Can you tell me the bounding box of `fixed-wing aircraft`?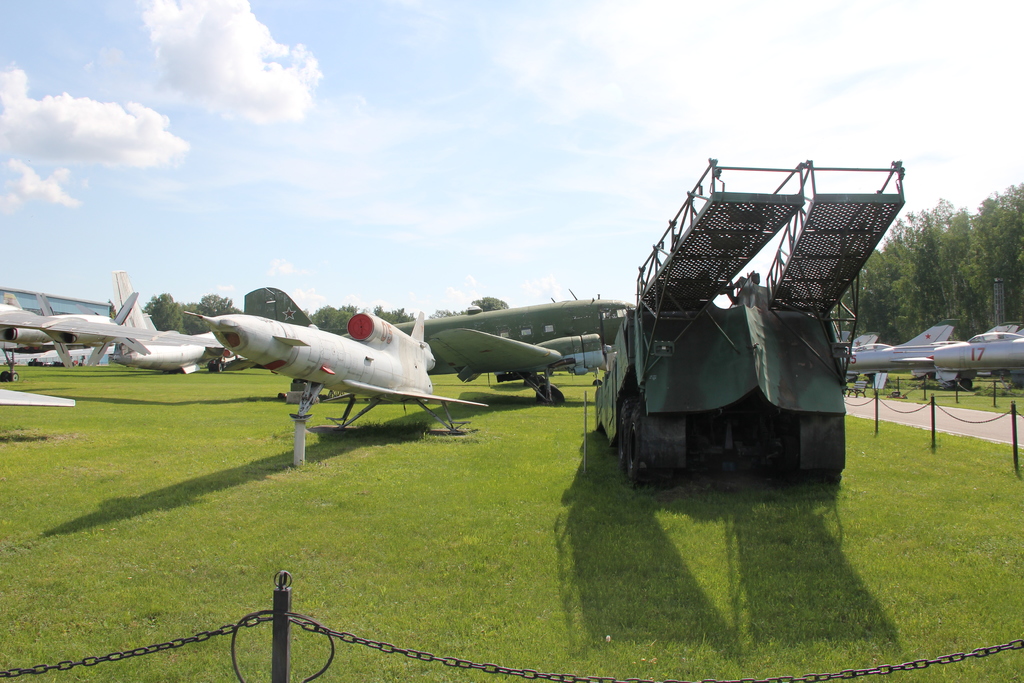
box=[184, 311, 488, 418].
